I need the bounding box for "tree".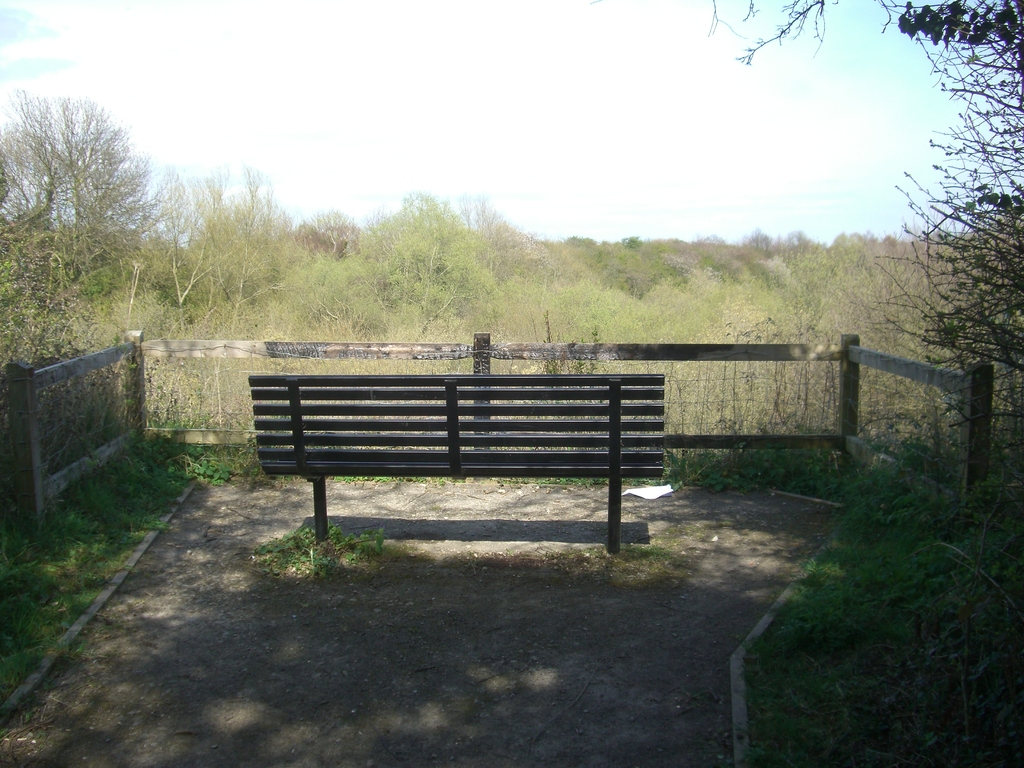
Here it is: [19, 81, 156, 316].
